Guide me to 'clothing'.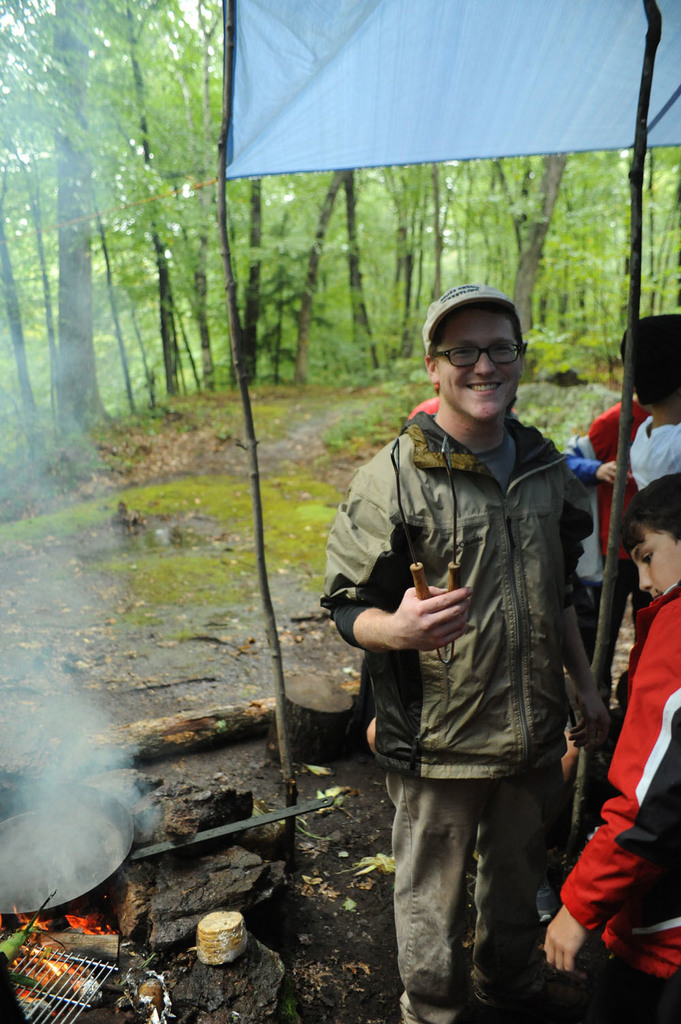
Guidance: locate(302, 389, 608, 1023).
